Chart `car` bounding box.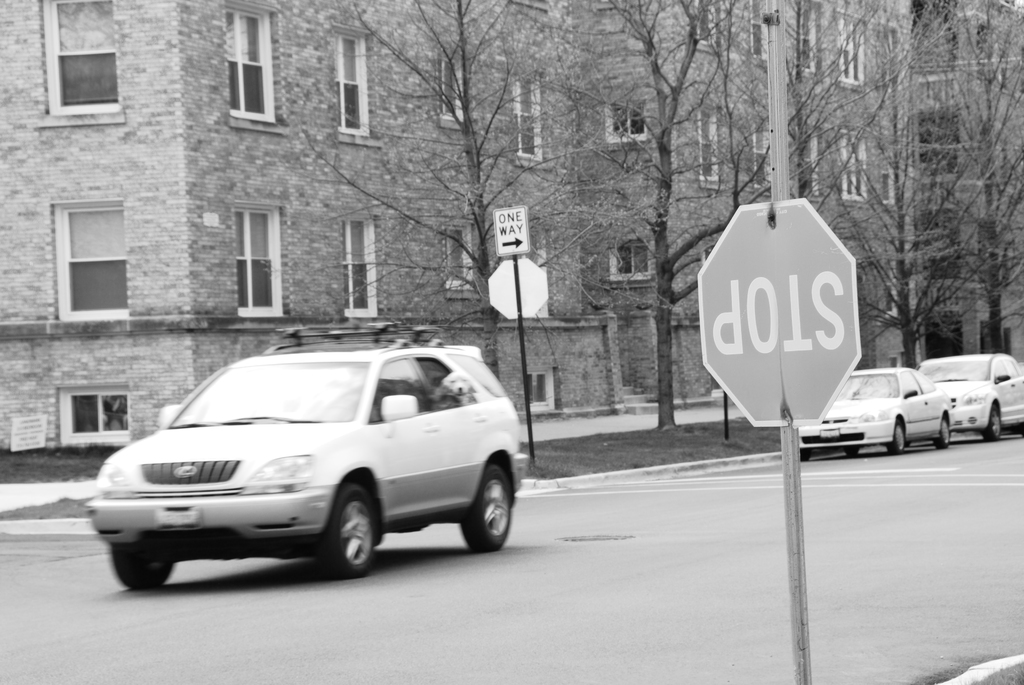
Charted: [84, 324, 543, 589].
